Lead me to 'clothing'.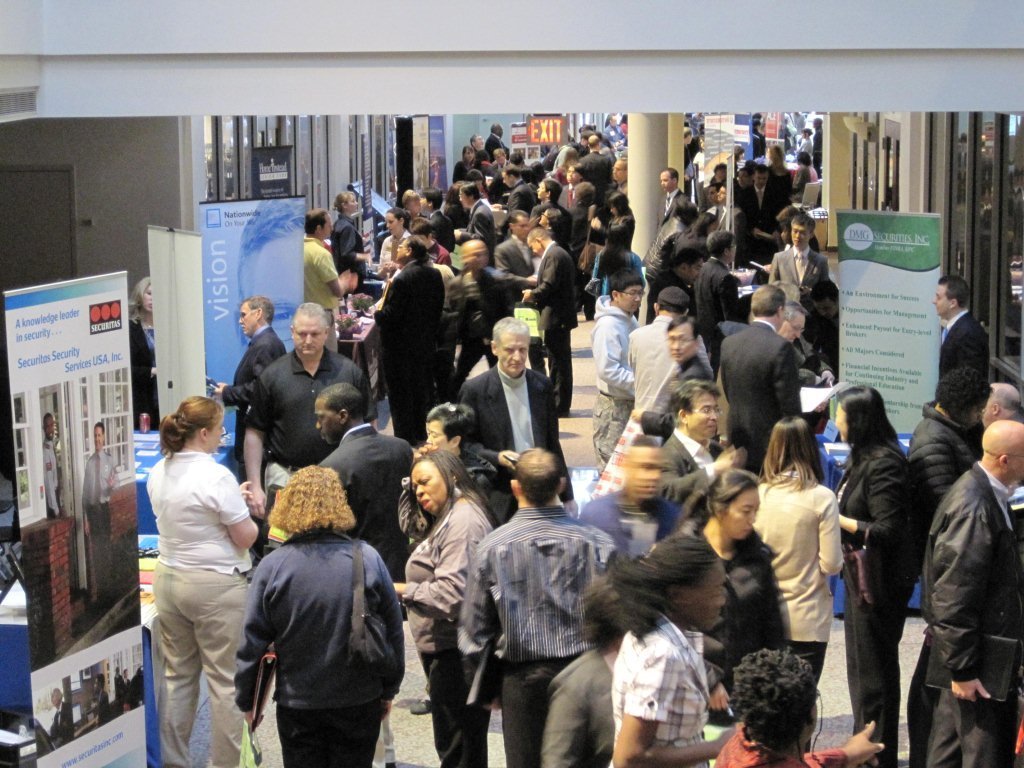
Lead to (x1=233, y1=500, x2=405, y2=758).
